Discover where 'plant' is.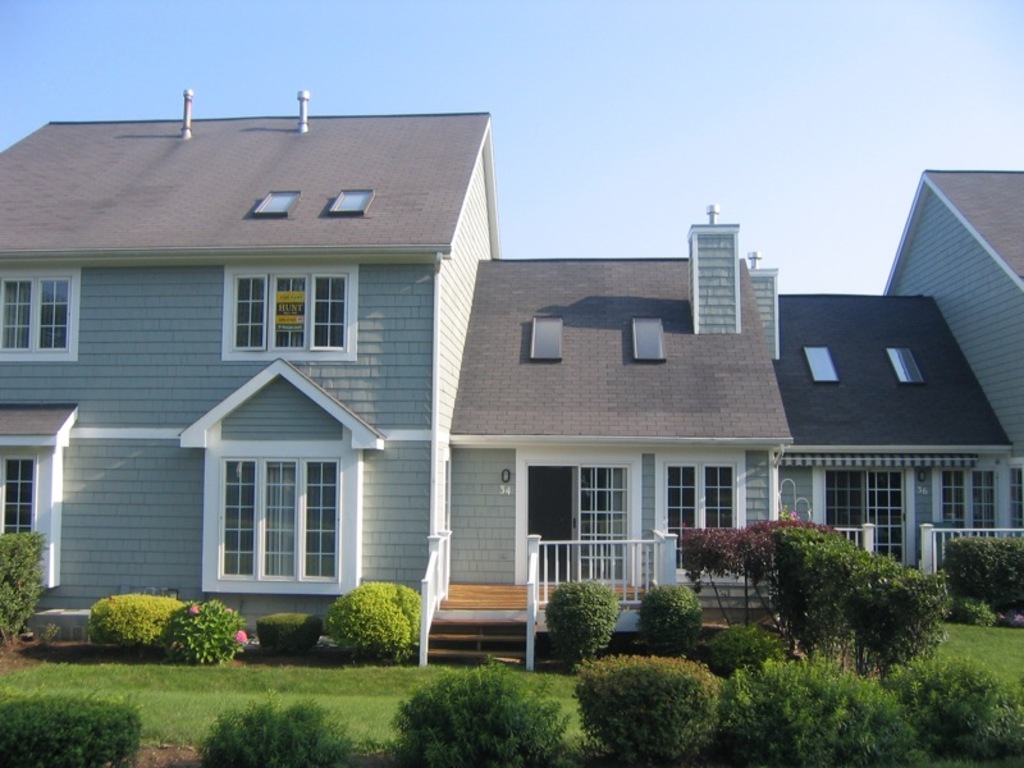
Discovered at x1=88, y1=593, x2=191, y2=652.
